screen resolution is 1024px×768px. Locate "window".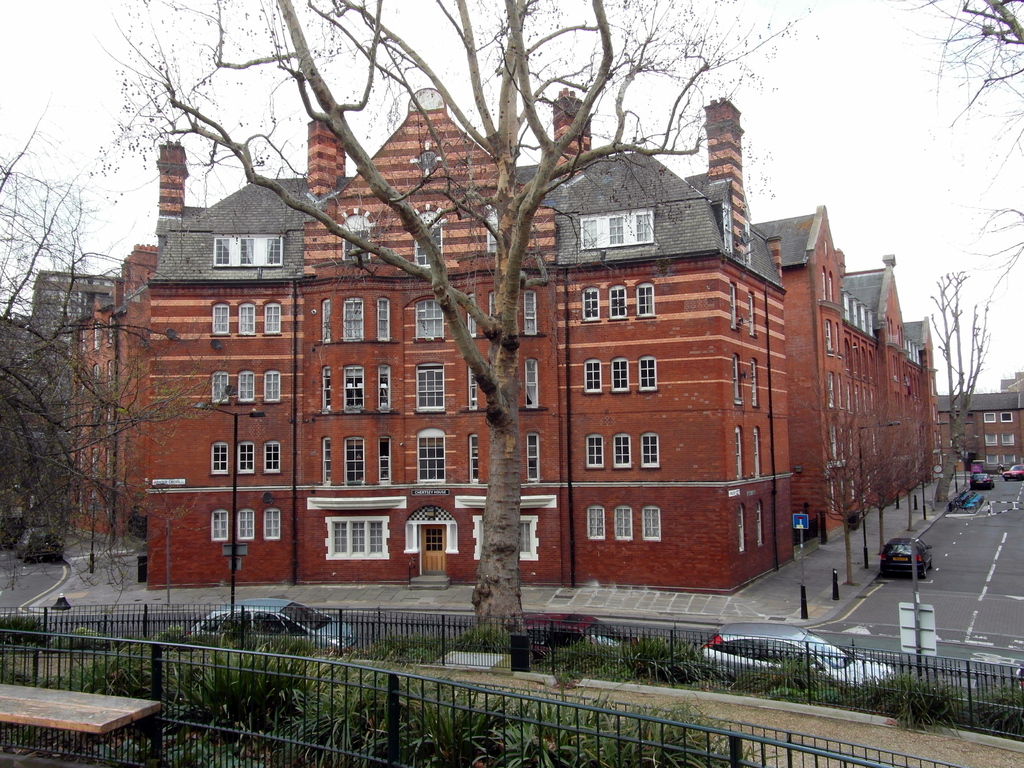
pyautogui.locateOnScreen(584, 359, 599, 391).
